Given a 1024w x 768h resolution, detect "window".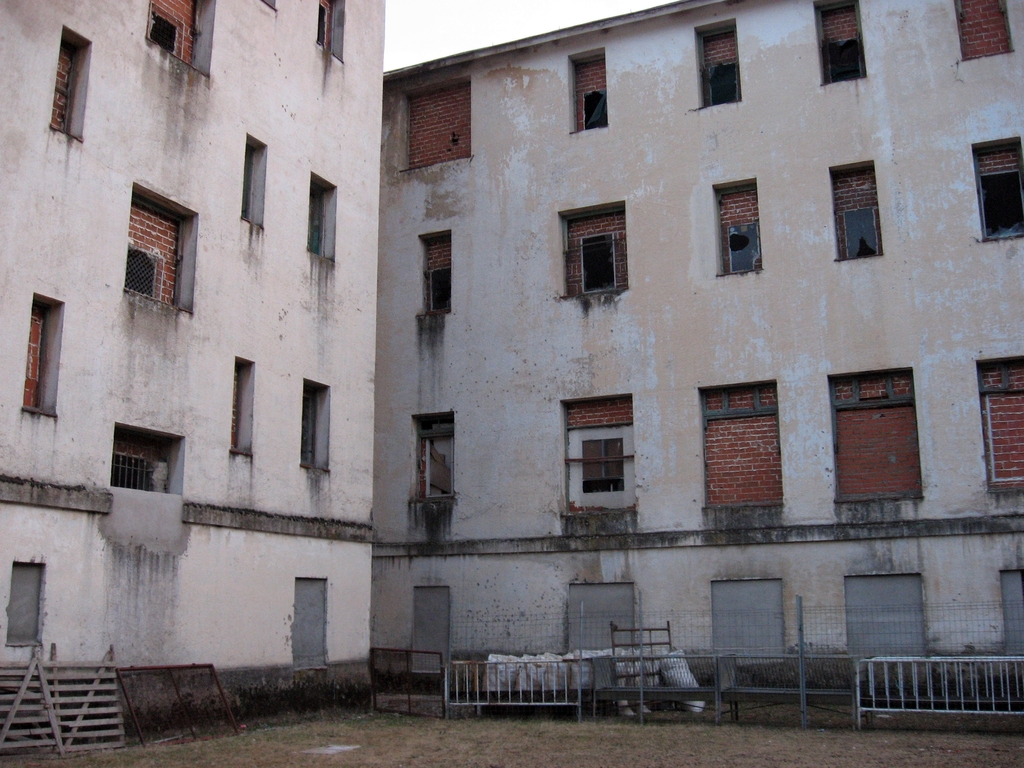
[959, 0, 1010, 61].
